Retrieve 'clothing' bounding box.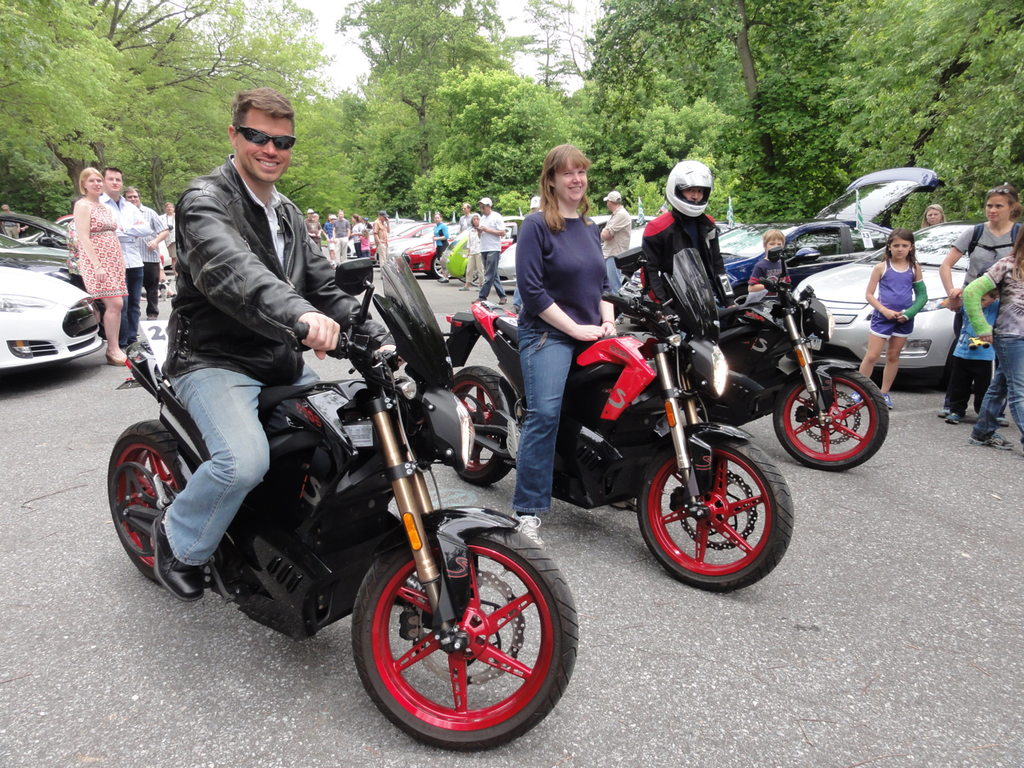
Bounding box: left=639, top=205, right=737, bottom=342.
